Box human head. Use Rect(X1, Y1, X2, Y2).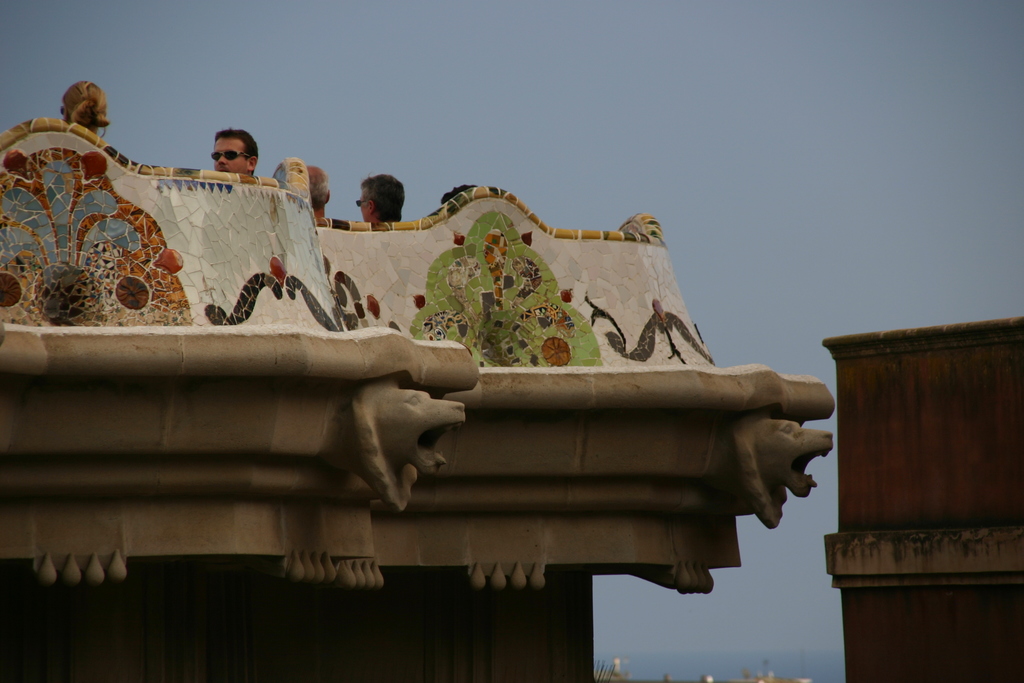
Rect(308, 165, 331, 216).
